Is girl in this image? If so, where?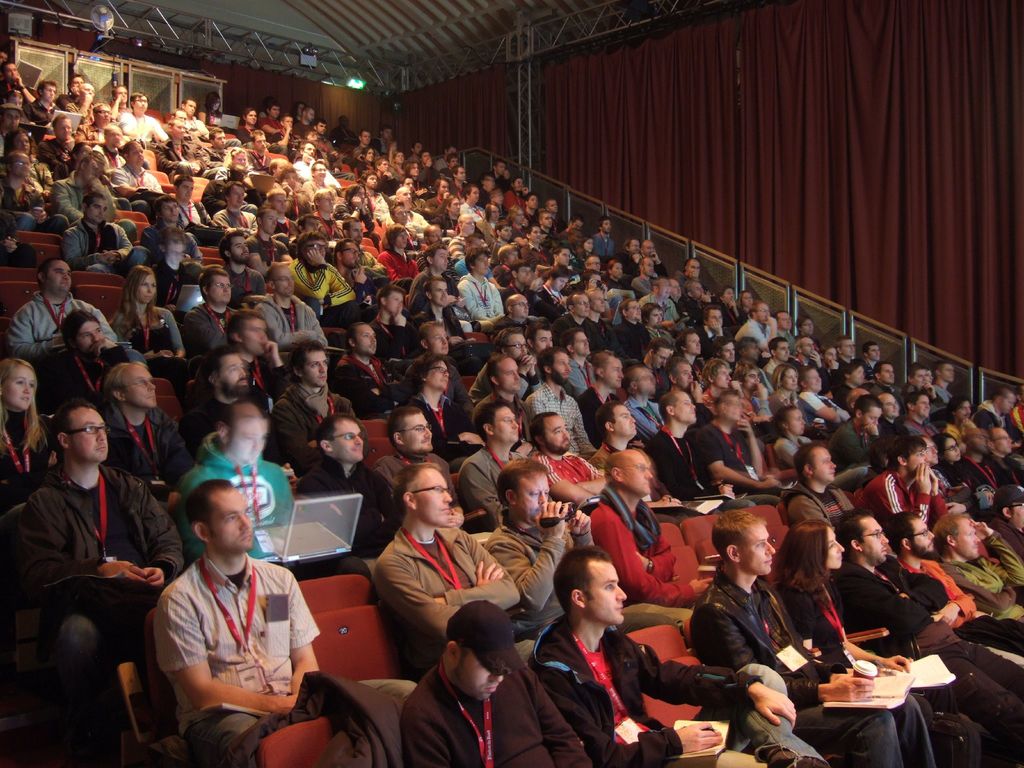
Yes, at BBox(931, 431, 995, 513).
